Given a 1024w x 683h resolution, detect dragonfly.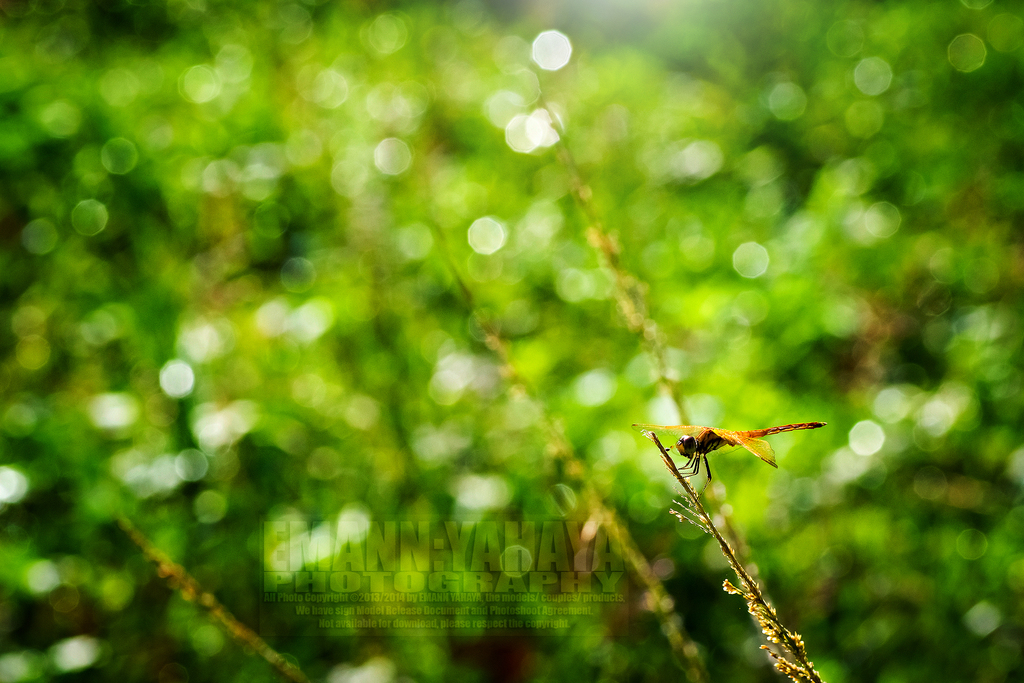
{"x1": 632, "y1": 424, "x2": 829, "y2": 501}.
